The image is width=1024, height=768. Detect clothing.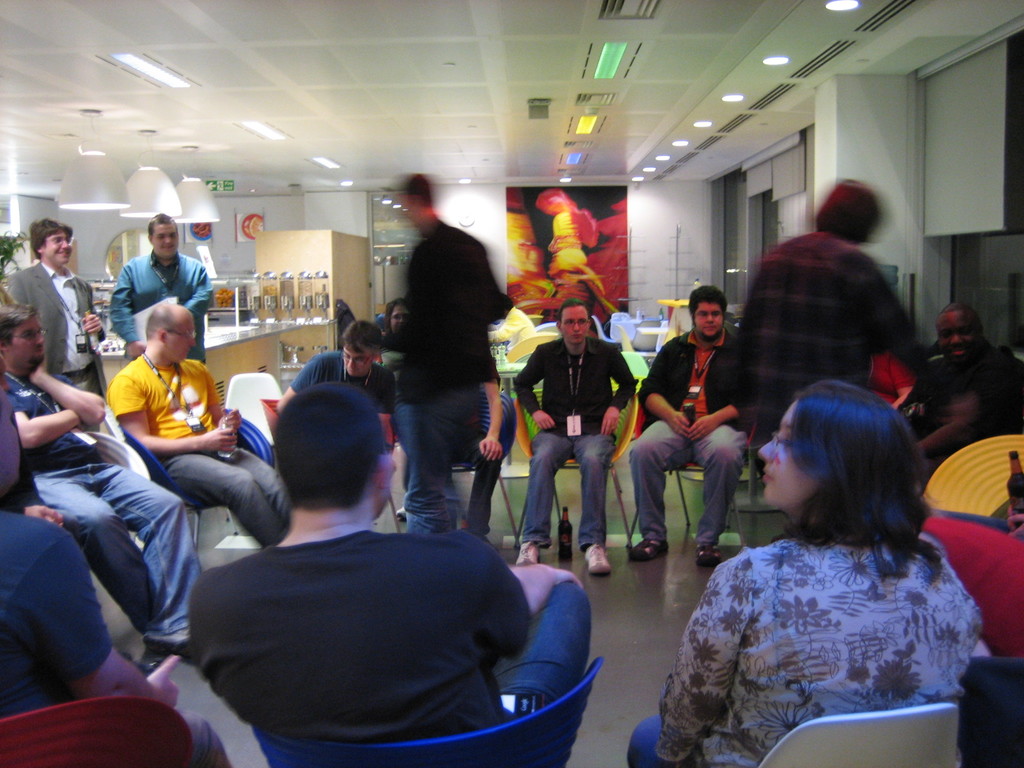
Detection: bbox=(102, 246, 214, 371).
